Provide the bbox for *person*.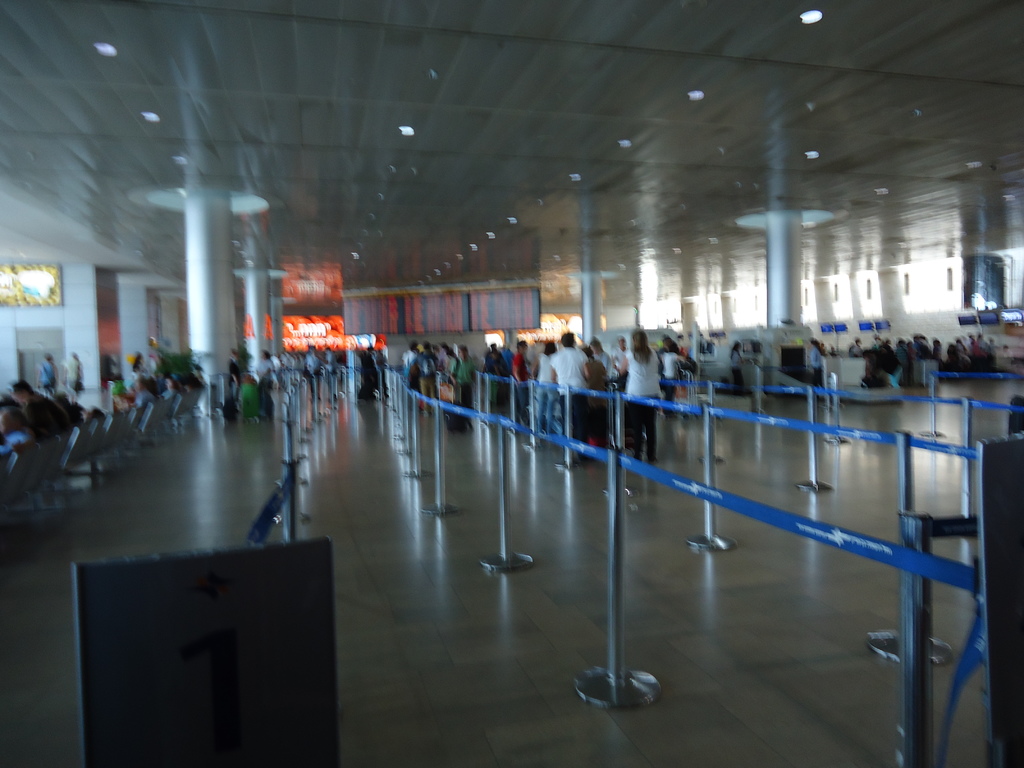
[left=361, top=347, right=384, bottom=402].
